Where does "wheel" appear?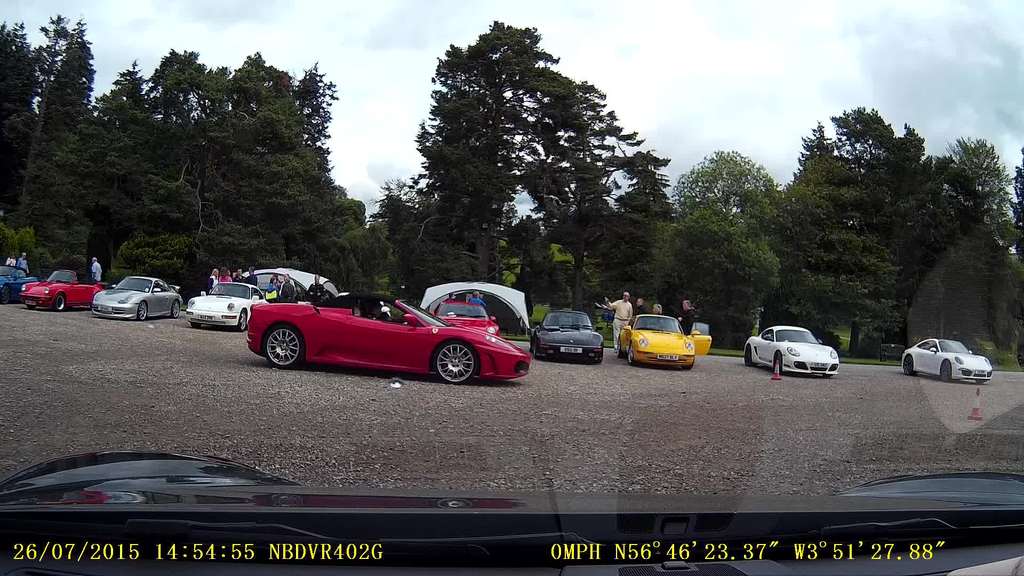
Appears at bbox=[140, 301, 147, 321].
